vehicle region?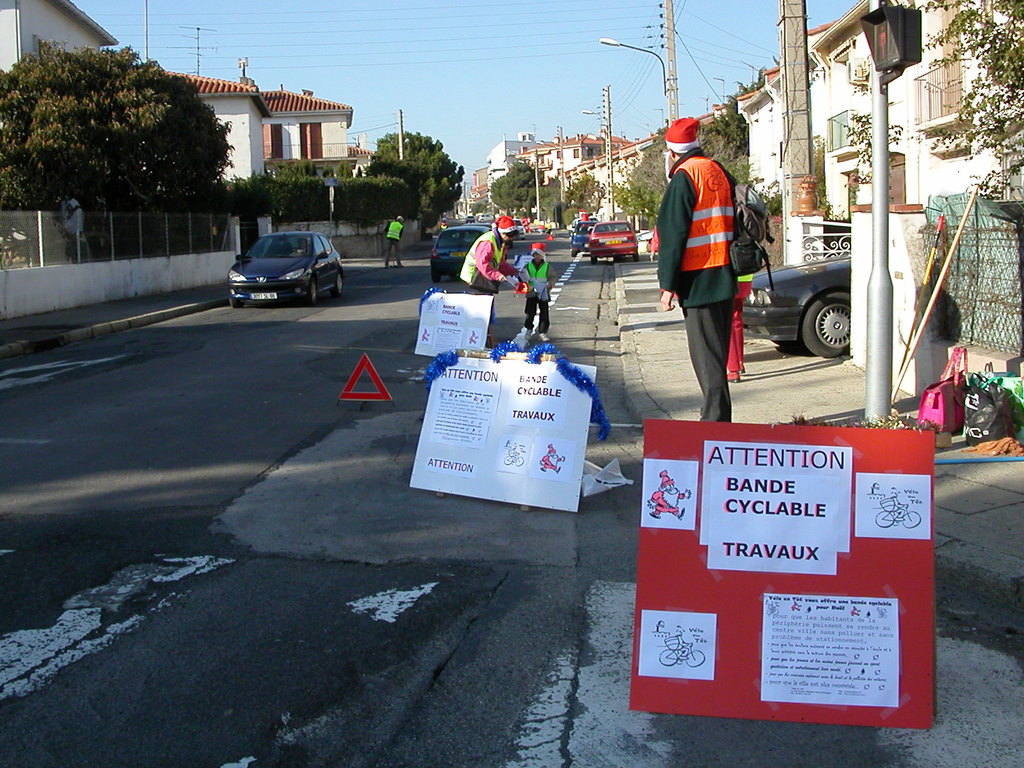
x1=586, y1=219, x2=642, y2=260
